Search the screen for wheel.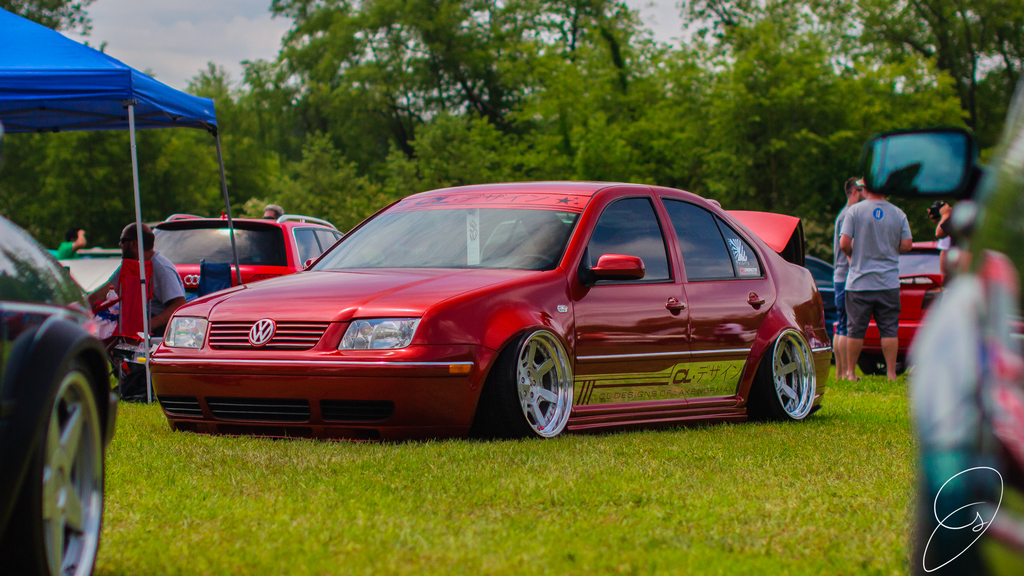
Found at bbox=[522, 254, 553, 265].
